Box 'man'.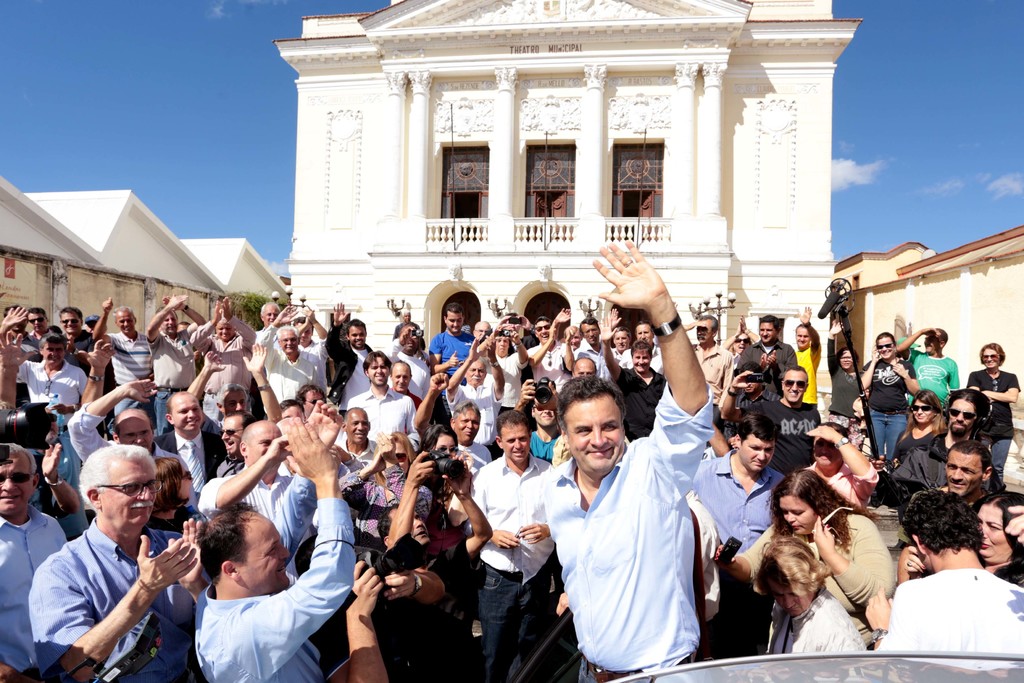
bbox(904, 439, 1003, 545).
